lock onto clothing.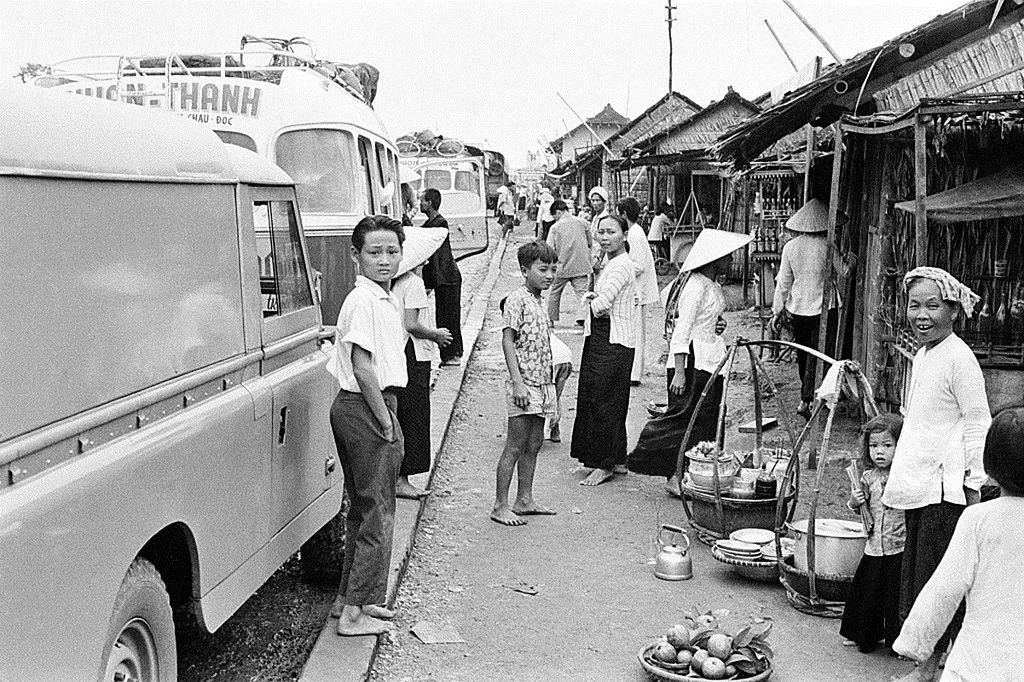
Locked: l=587, t=255, r=647, b=475.
